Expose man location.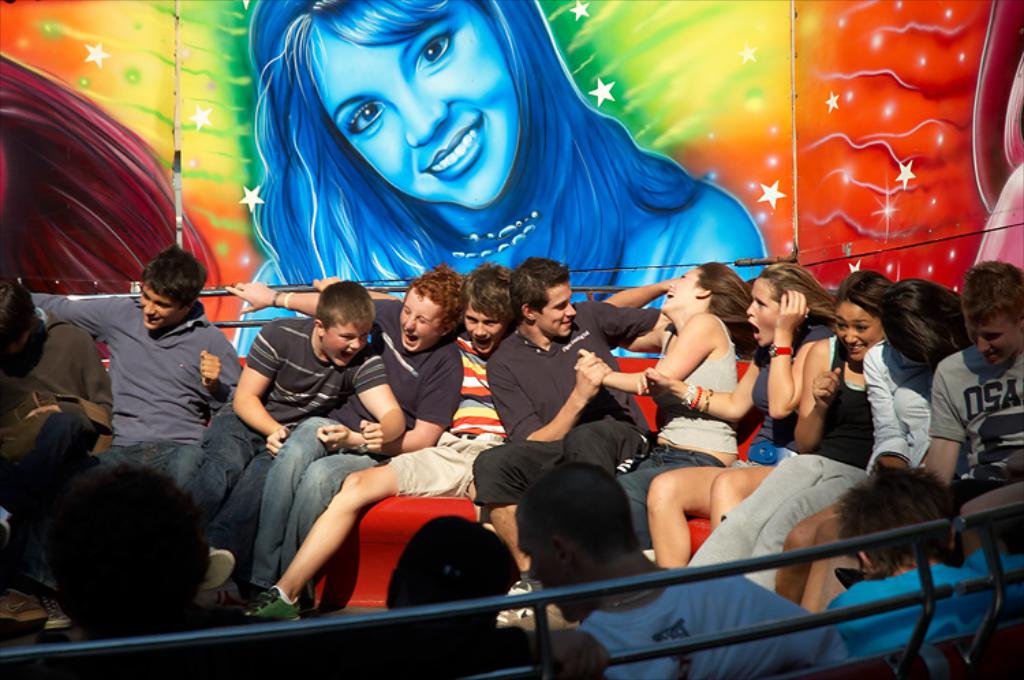
Exposed at l=507, t=455, r=826, b=679.
